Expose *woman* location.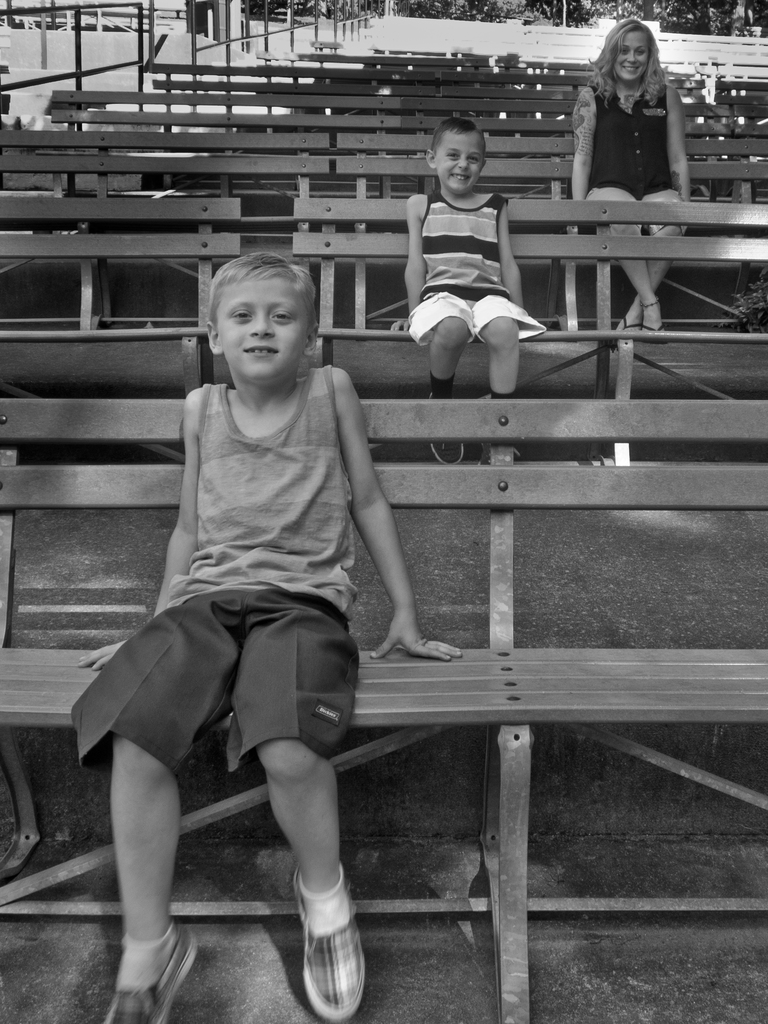
Exposed at {"x1": 568, "y1": 17, "x2": 690, "y2": 333}.
